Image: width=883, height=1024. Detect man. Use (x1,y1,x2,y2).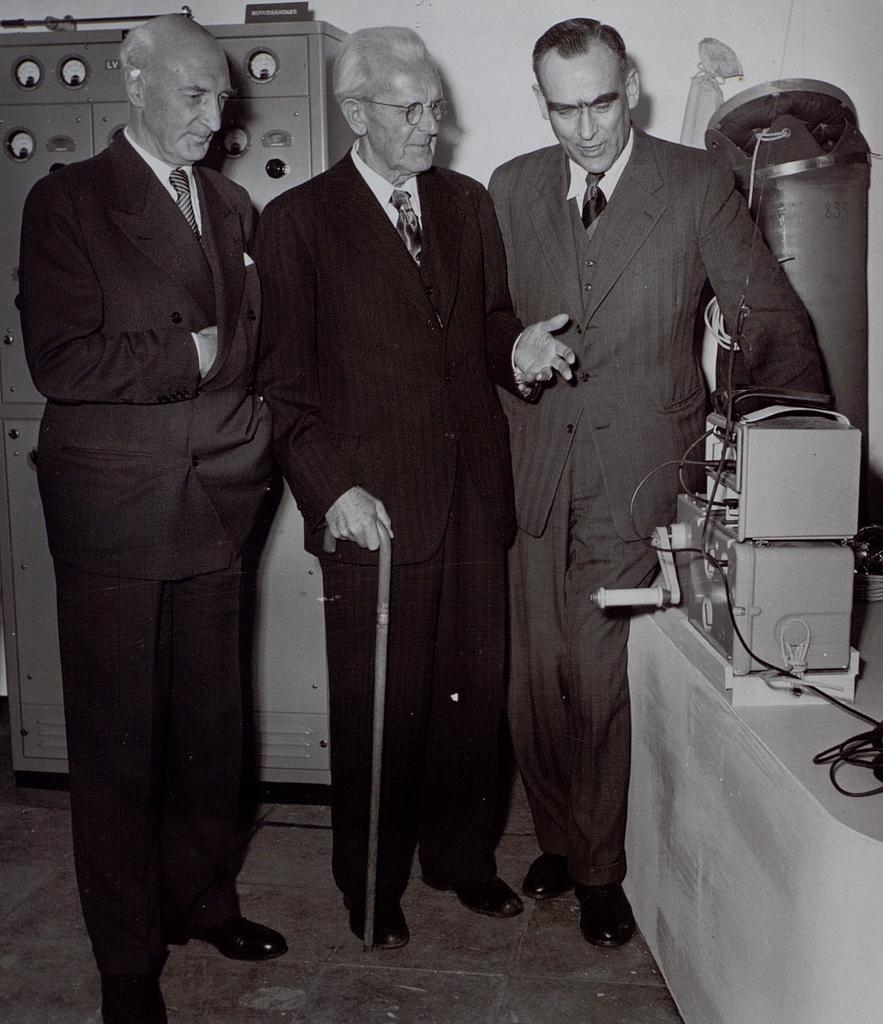
(26,0,289,1023).
